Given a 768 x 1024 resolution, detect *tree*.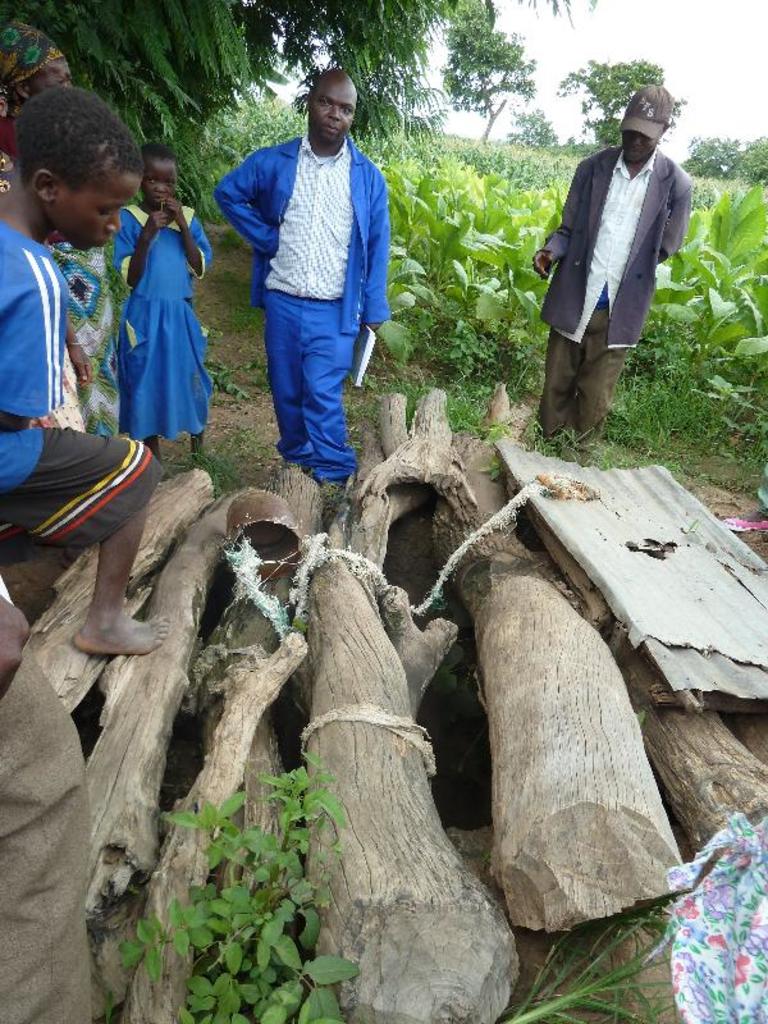
[x1=0, y1=0, x2=609, y2=212].
